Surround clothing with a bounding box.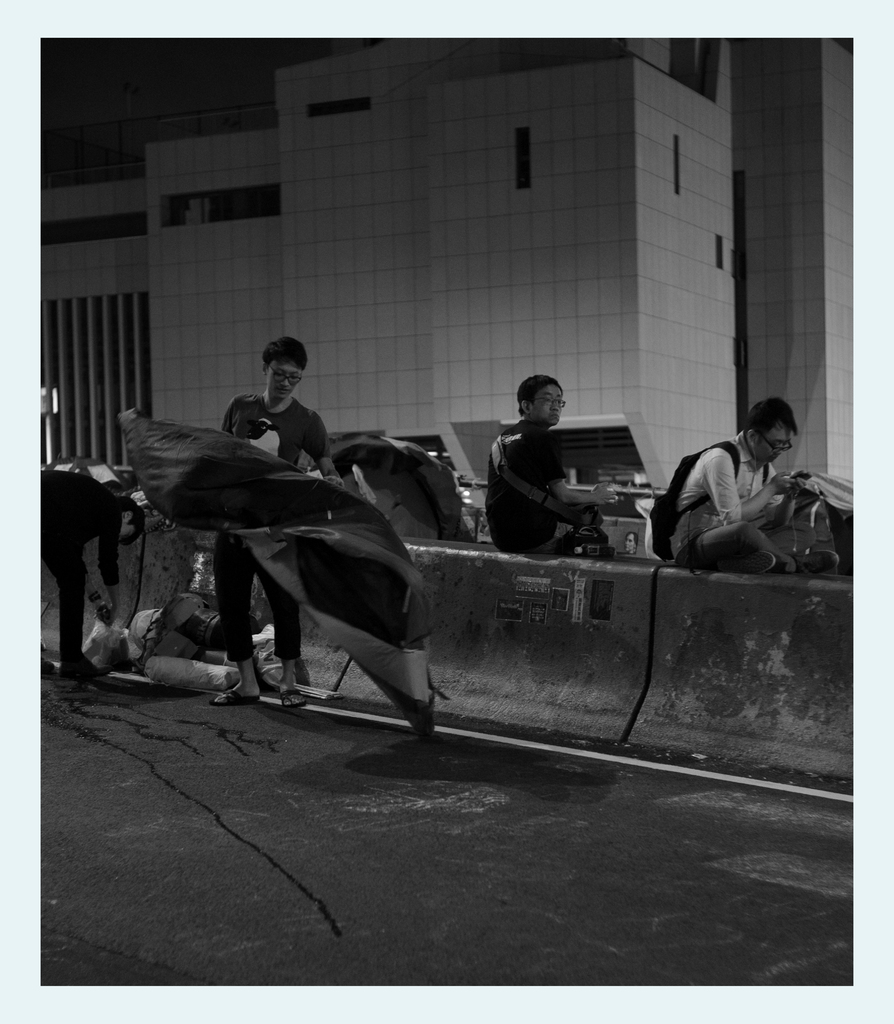
<box>113,584,280,689</box>.
